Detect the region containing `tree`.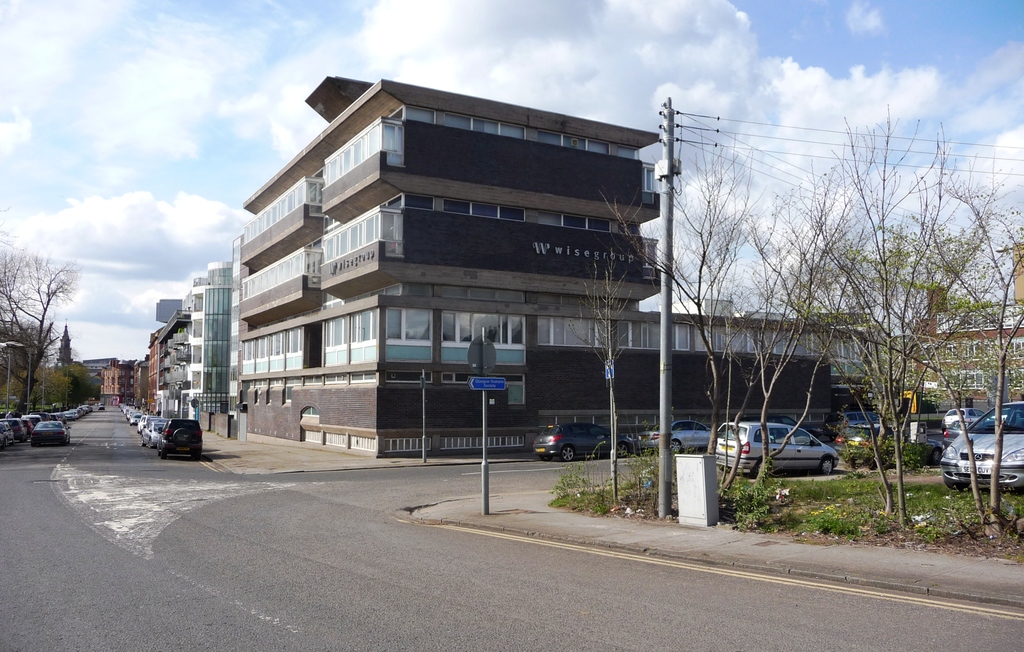
x1=565, y1=253, x2=640, y2=508.
